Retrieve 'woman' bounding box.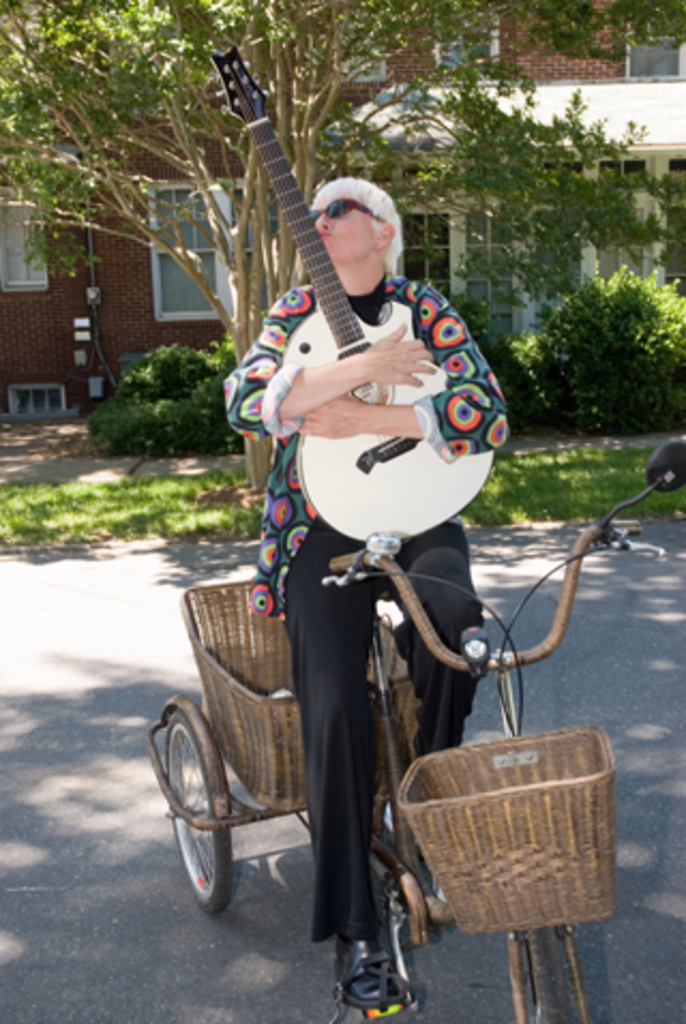
Bounding box: bbox(219, 171, 506, 1011).
